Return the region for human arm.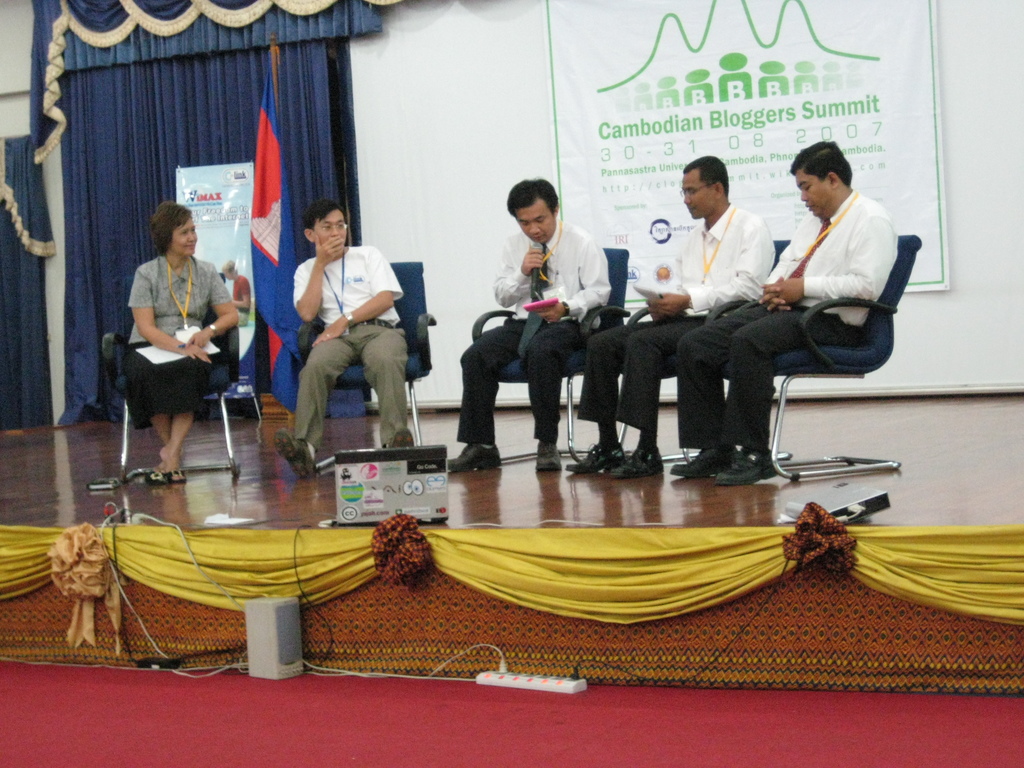
<bbox>179, 270, 245, 352</bbox>.
